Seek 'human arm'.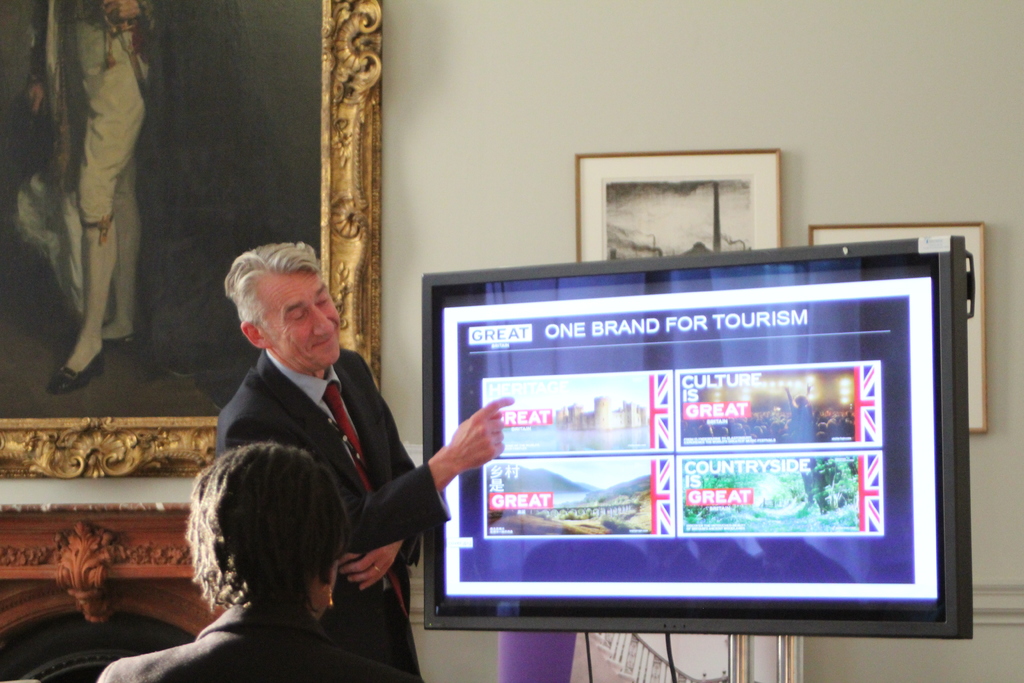
[left=228, top=398, right=513, bottom=552].
